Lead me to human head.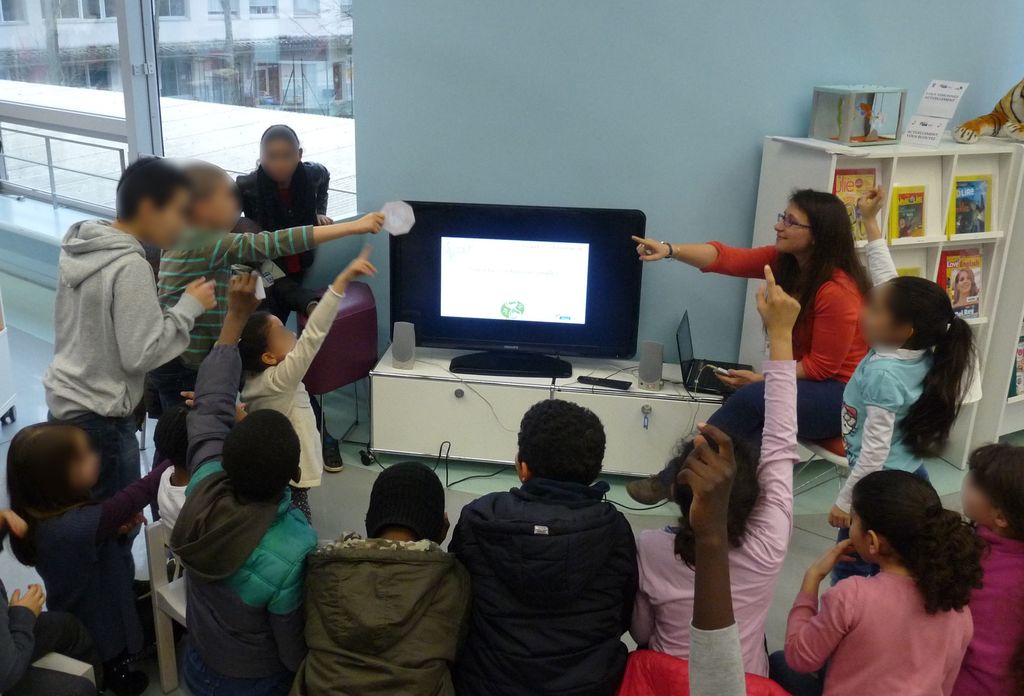
Lead to <bbox>956, 270, 977, 293</bbox>.
